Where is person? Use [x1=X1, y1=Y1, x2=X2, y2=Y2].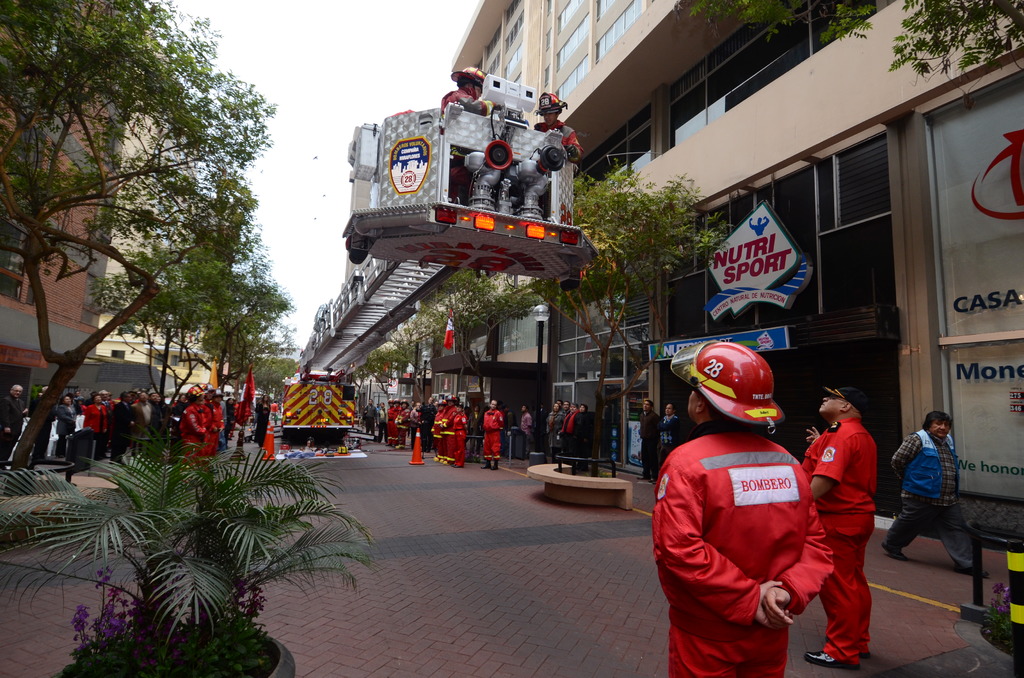
[x1=876, y1=409, x2=989, y2=575].
